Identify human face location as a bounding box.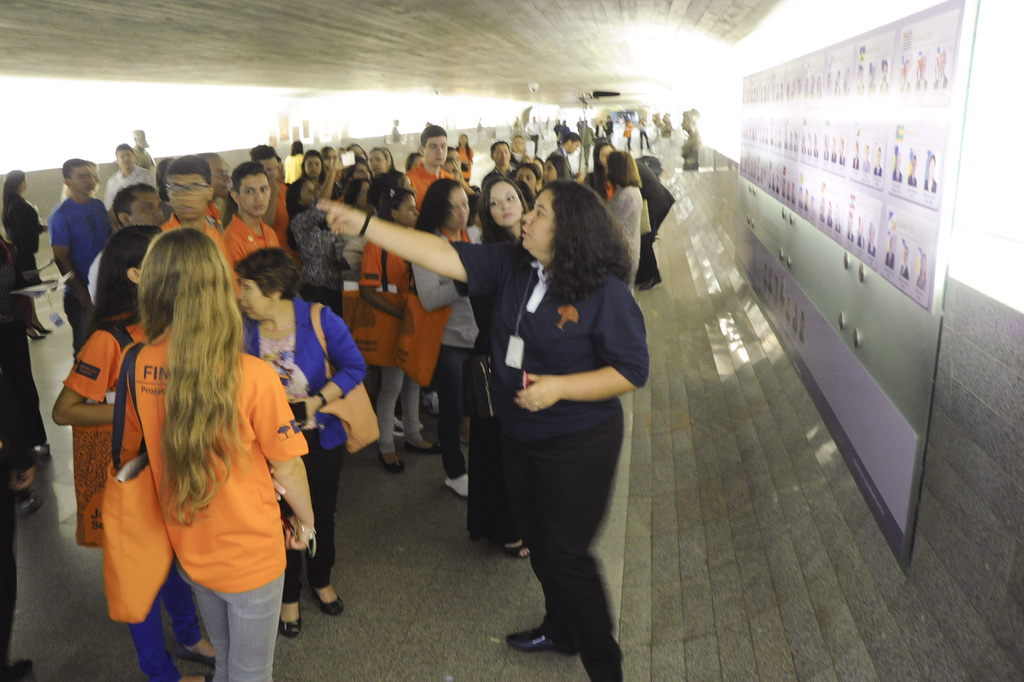
354, 159, 369, 179.
